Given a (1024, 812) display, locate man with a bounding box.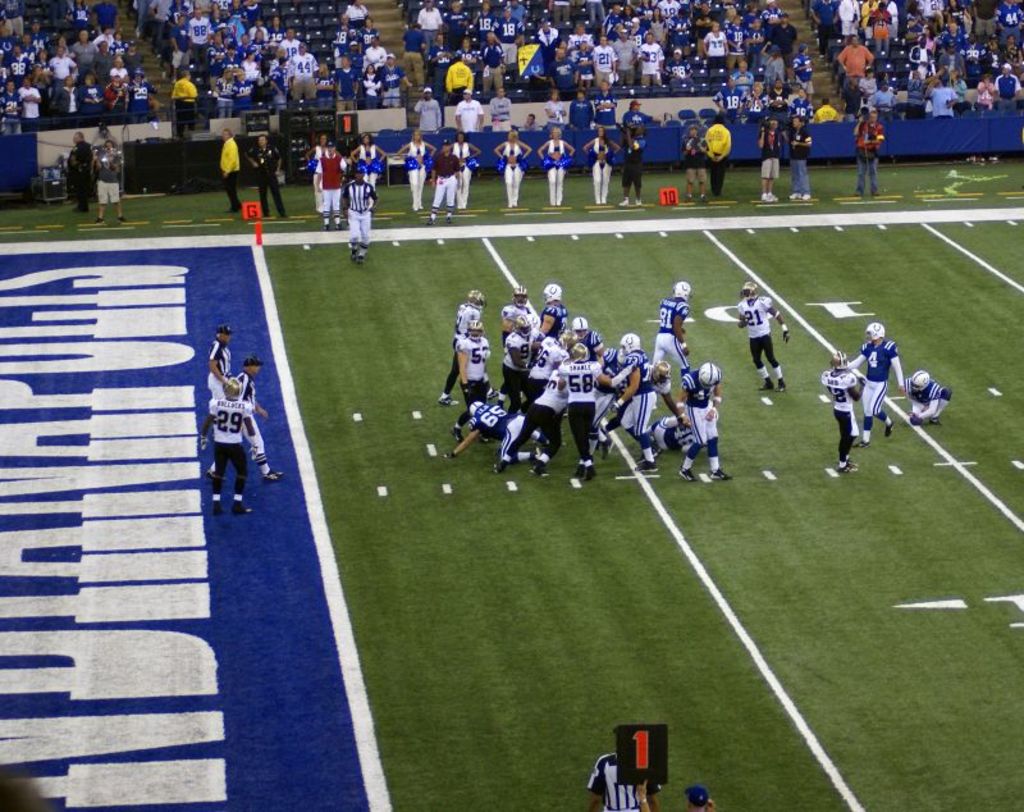
Located: 218 128 241 210.
